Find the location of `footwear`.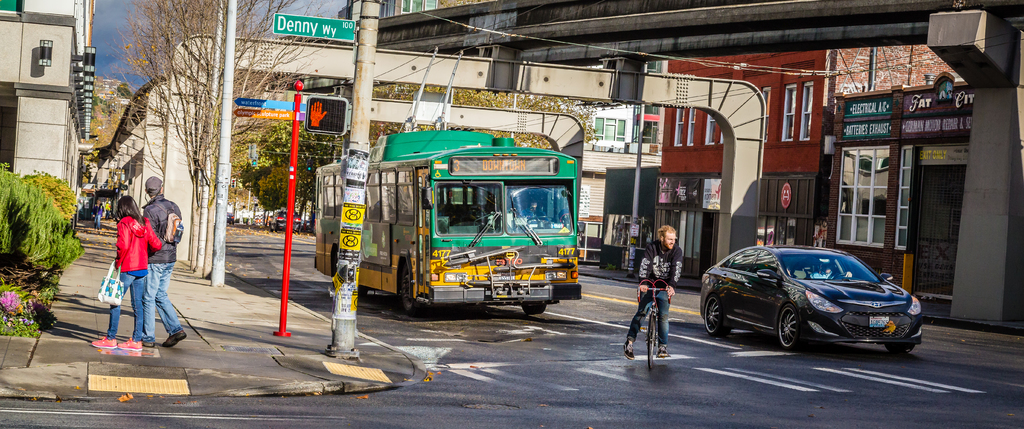
Location: (left=158, top=323, right=189, bottom=348).
